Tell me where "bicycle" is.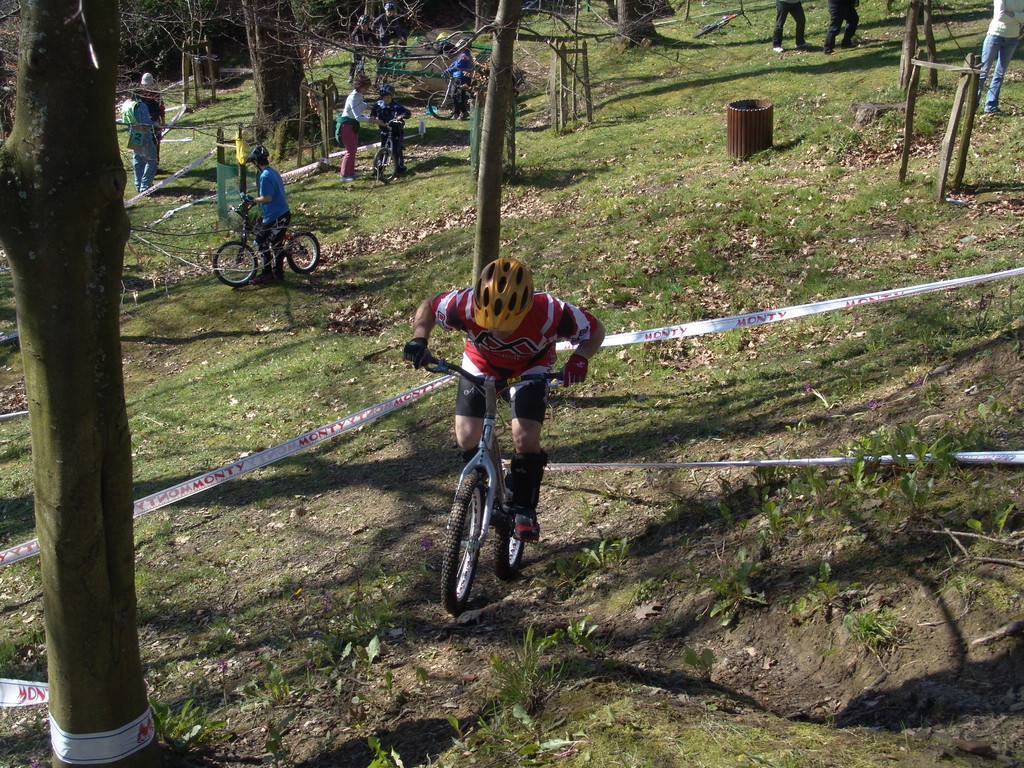
"bicycle" is at <box>426,76,478,135</box>.
